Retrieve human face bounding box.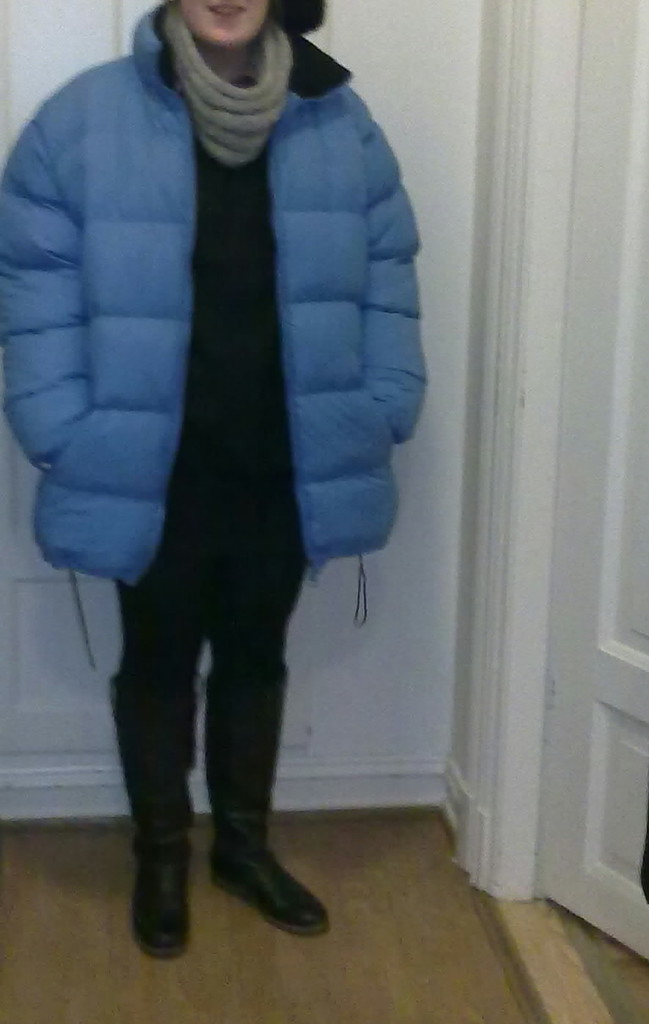
Bounding box: bbox(183, 0, 271, 48).
